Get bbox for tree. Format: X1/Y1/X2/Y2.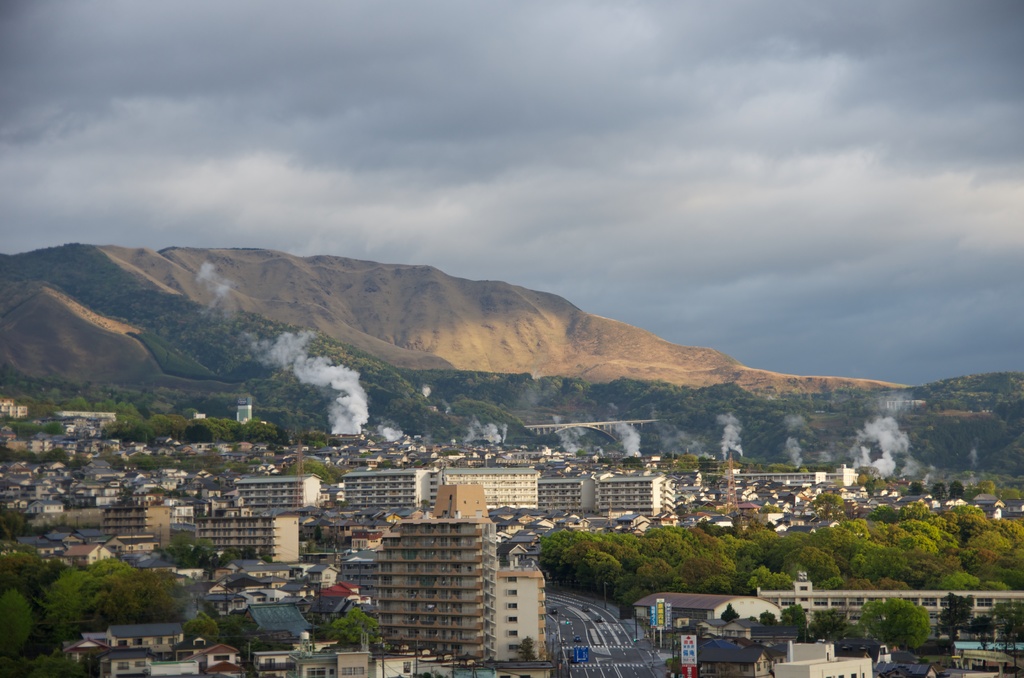
328/606/390/649.
